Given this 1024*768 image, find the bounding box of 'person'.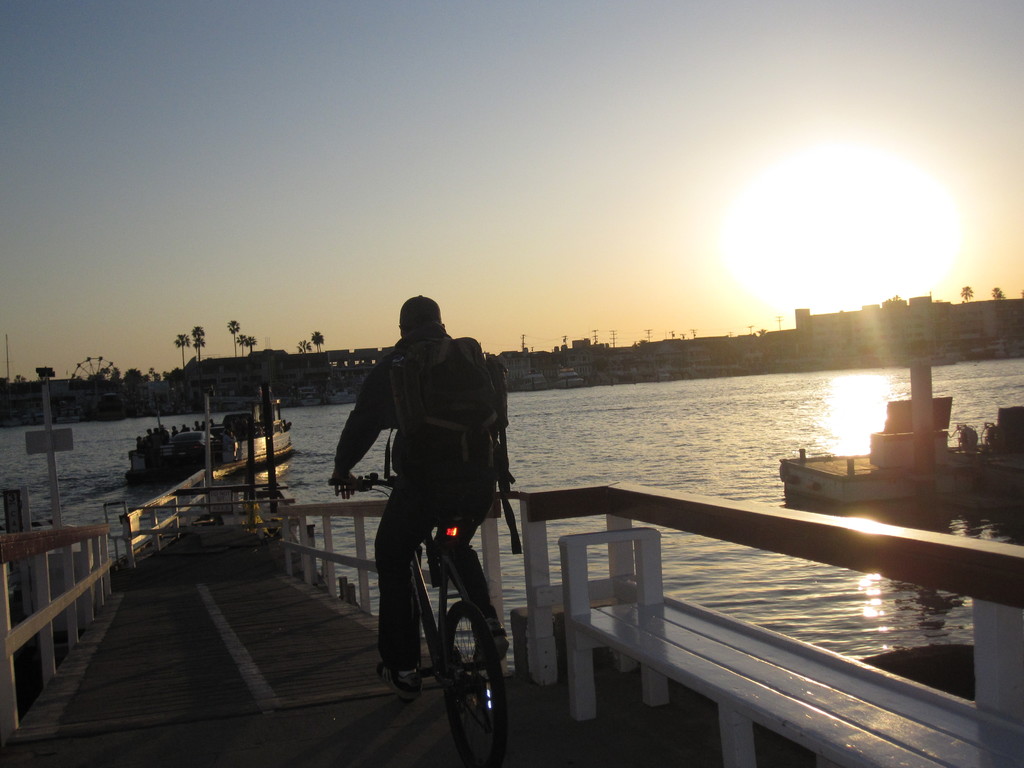
[341, 280, 514, 717].
